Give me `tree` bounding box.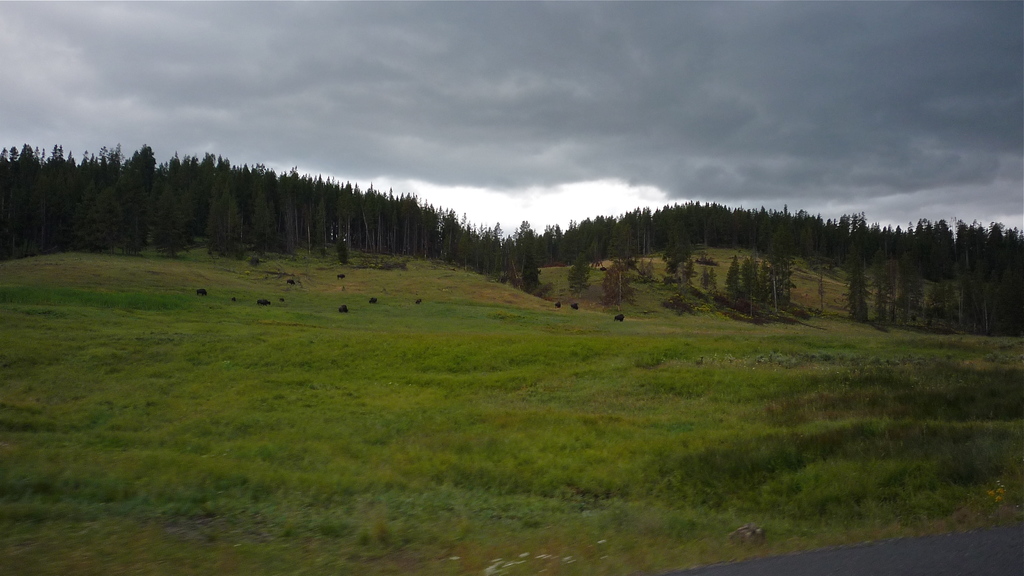
598/260/635/308.
